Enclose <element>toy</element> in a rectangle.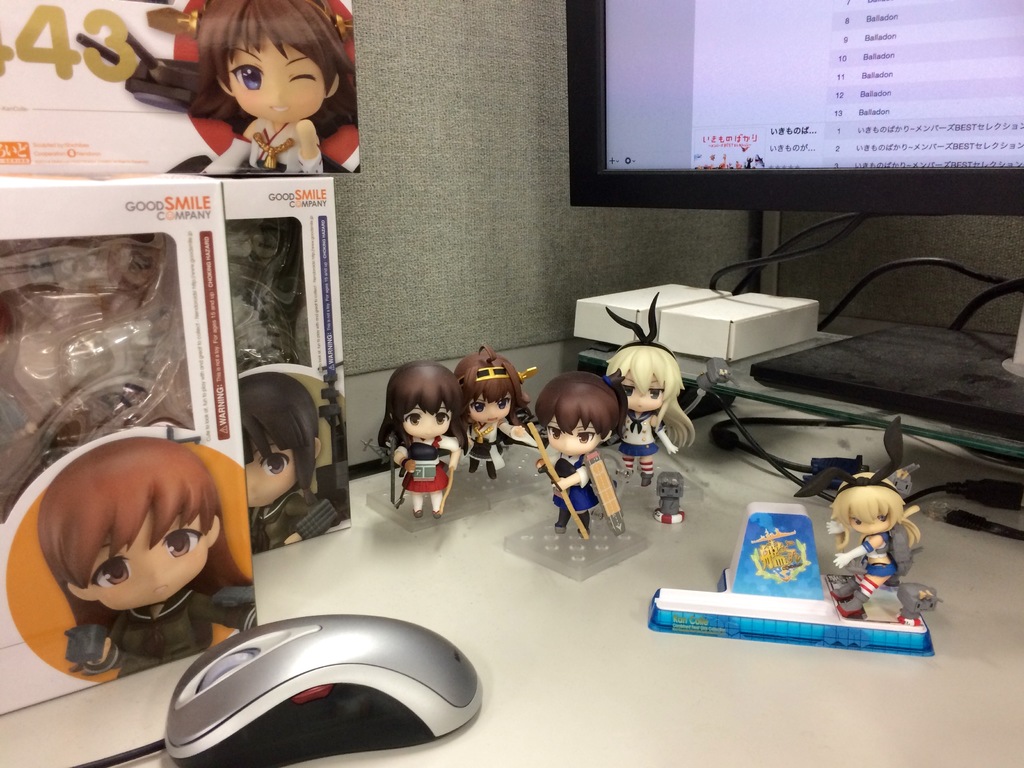
{"left": 646, "top": 503, "right": 934, "bottom": 655}.
